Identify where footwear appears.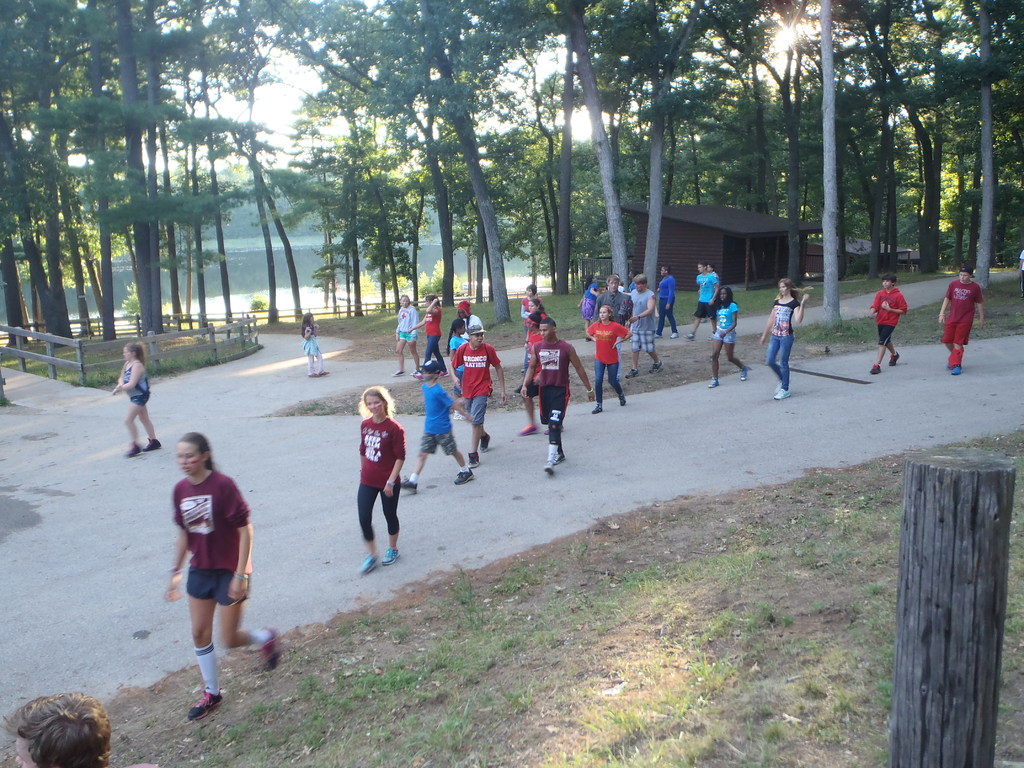
Appears at bbox=[409, 366, 422, 374].
